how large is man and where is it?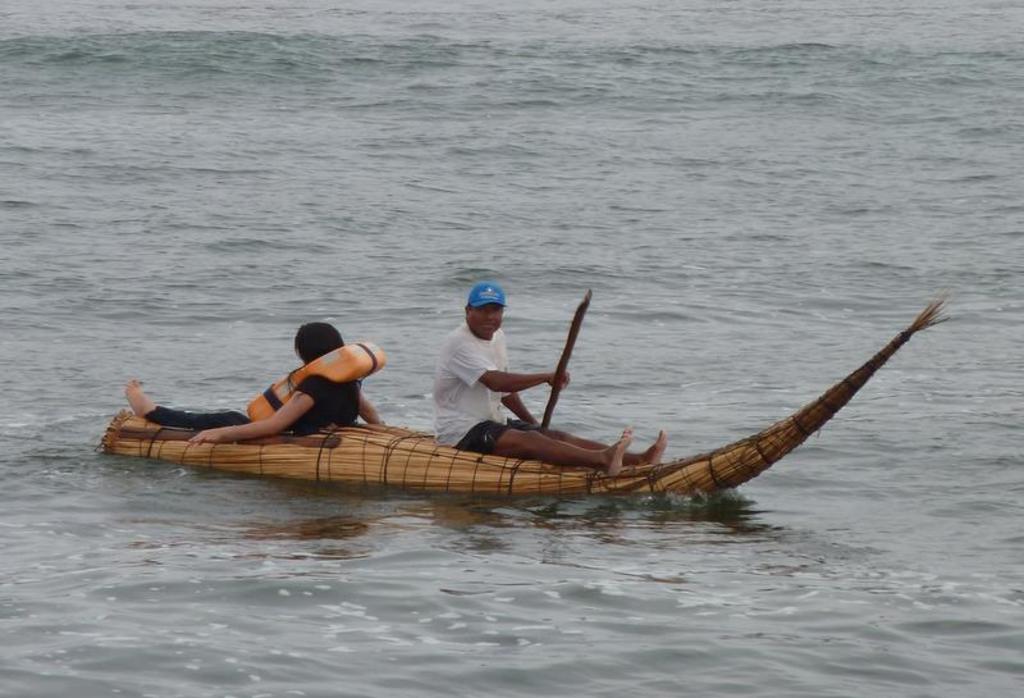
Bounding box: <region>422, 278, 687, 478</region>.
